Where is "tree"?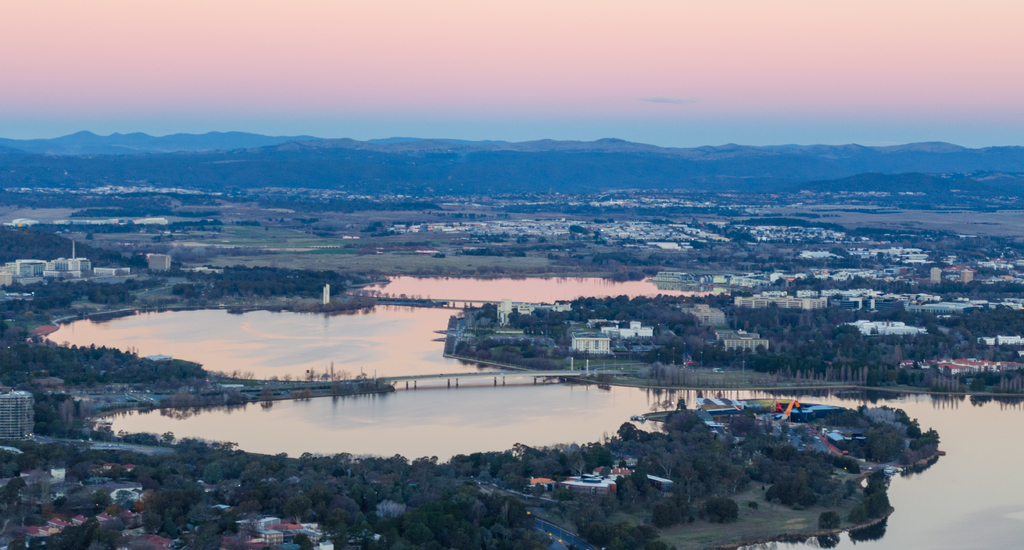
(565, 224, 584, 230).
